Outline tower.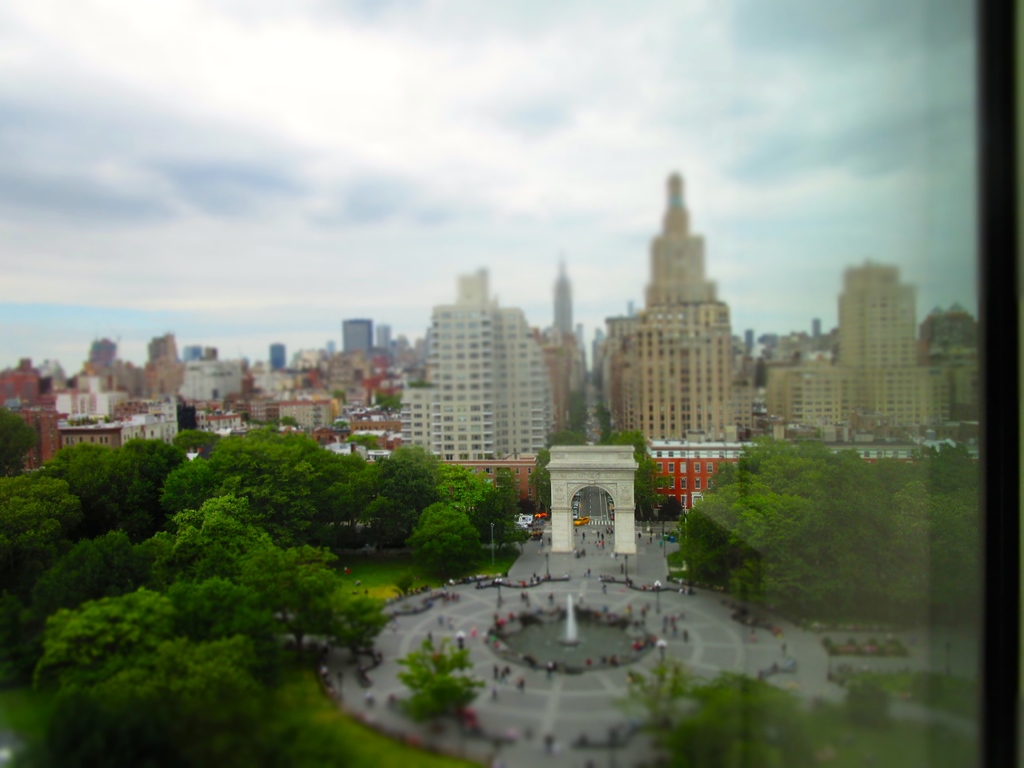
Outline: 636:172:720:310.
